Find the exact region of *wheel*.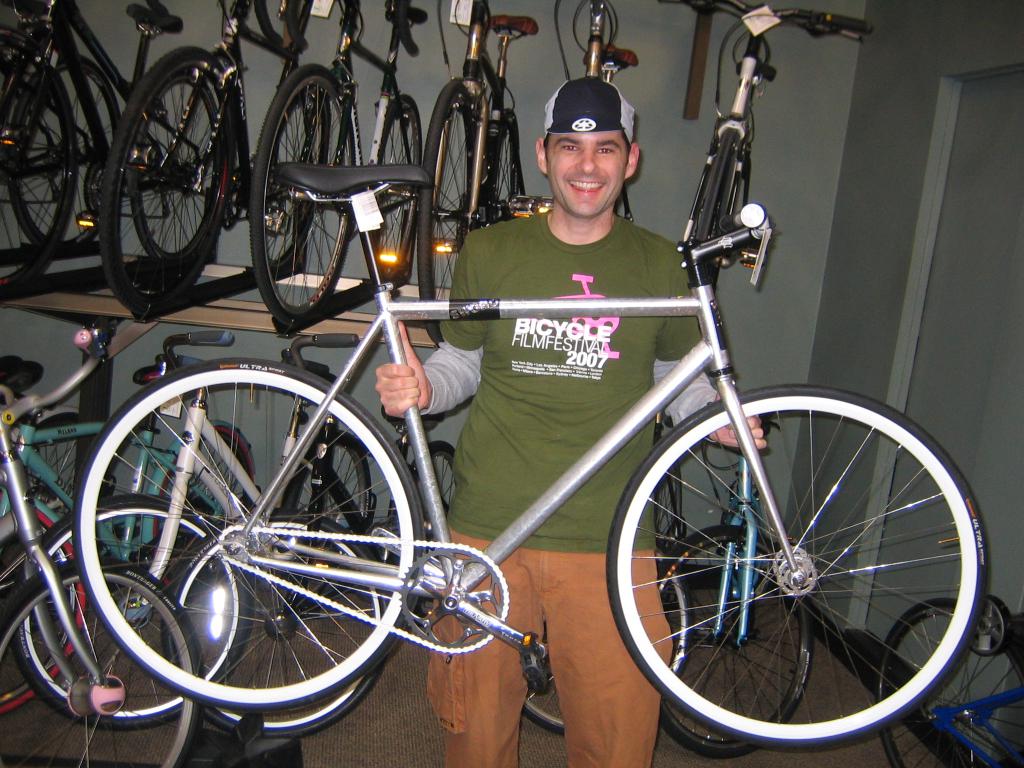
Exact region: (415,83,486,347).
